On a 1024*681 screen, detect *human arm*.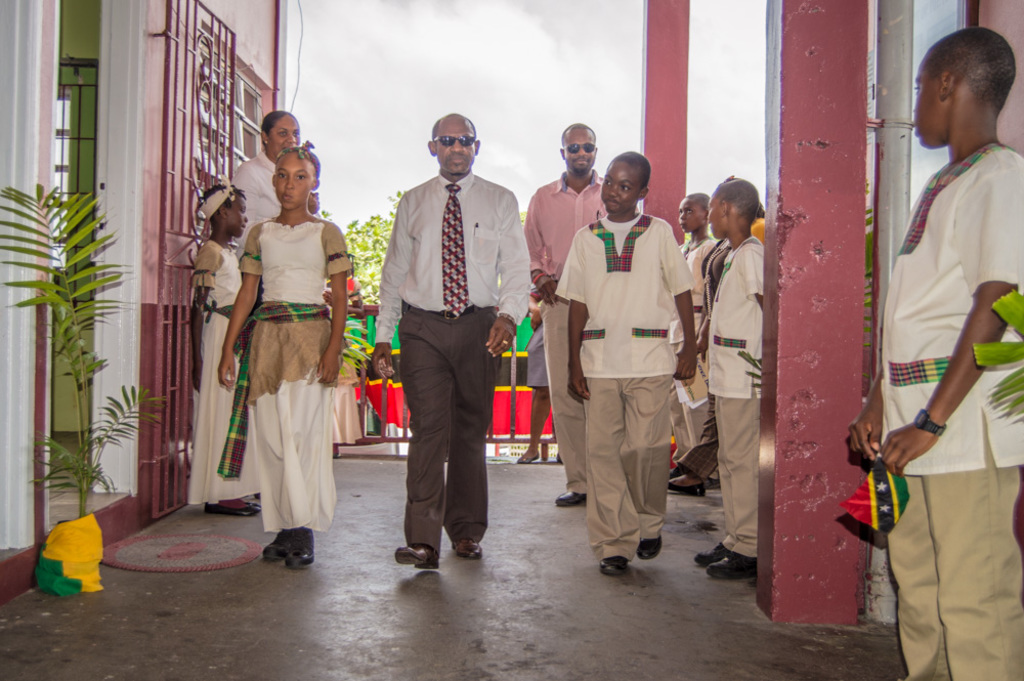
369, 189, 418, 379.
